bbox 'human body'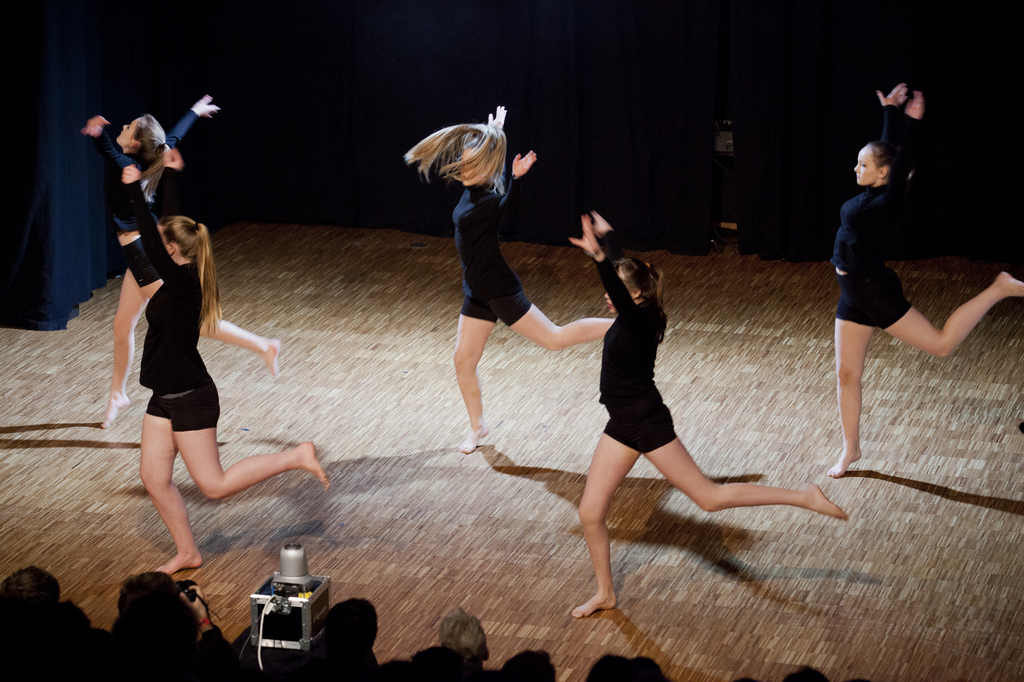
bbox=[824, 80, 1023, 480]
